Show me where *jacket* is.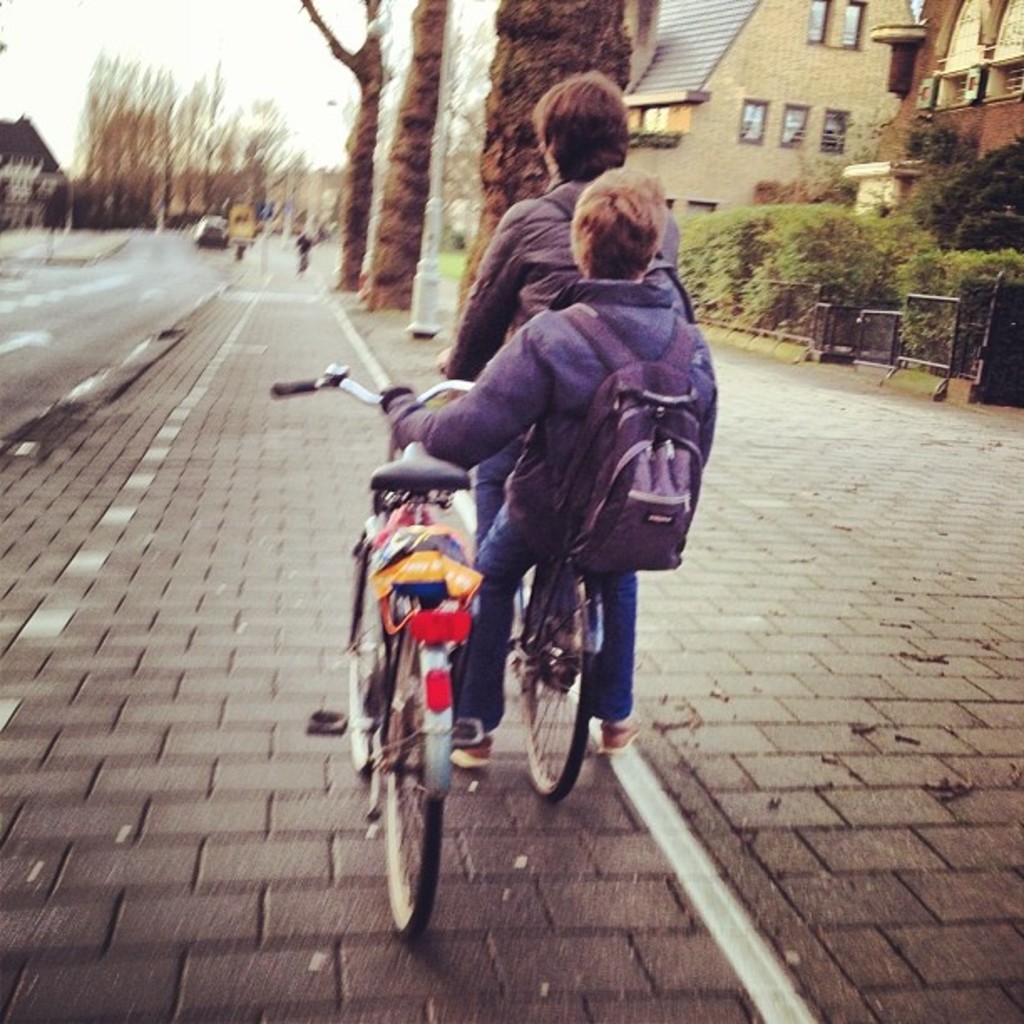
*jacket* is at (413,281,721,530).
